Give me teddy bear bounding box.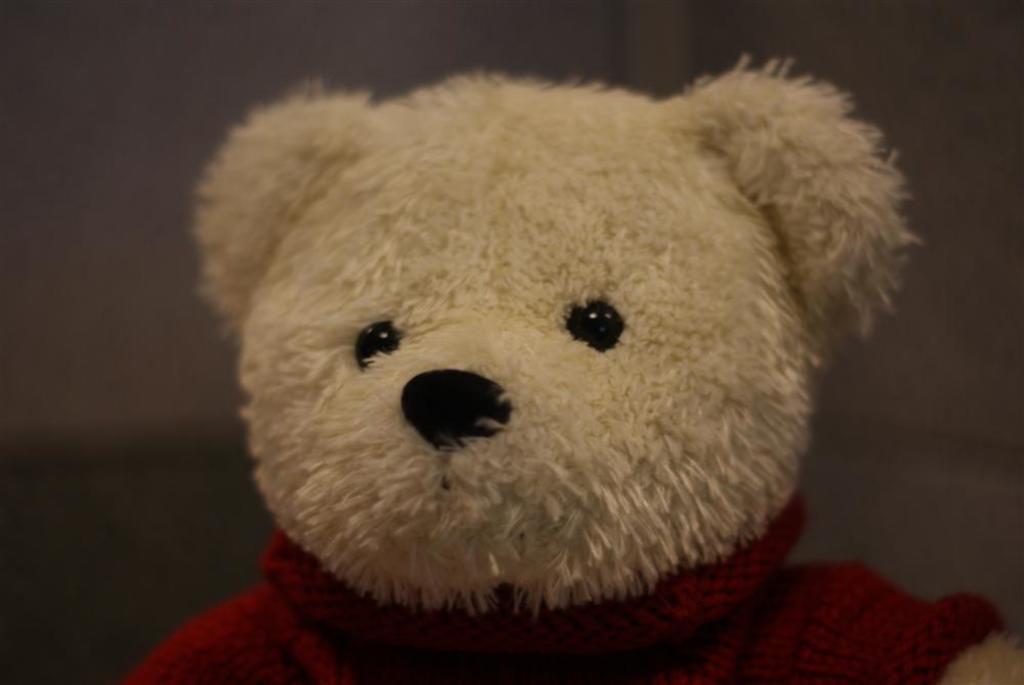
rect(122, 53, 1023, 684).
